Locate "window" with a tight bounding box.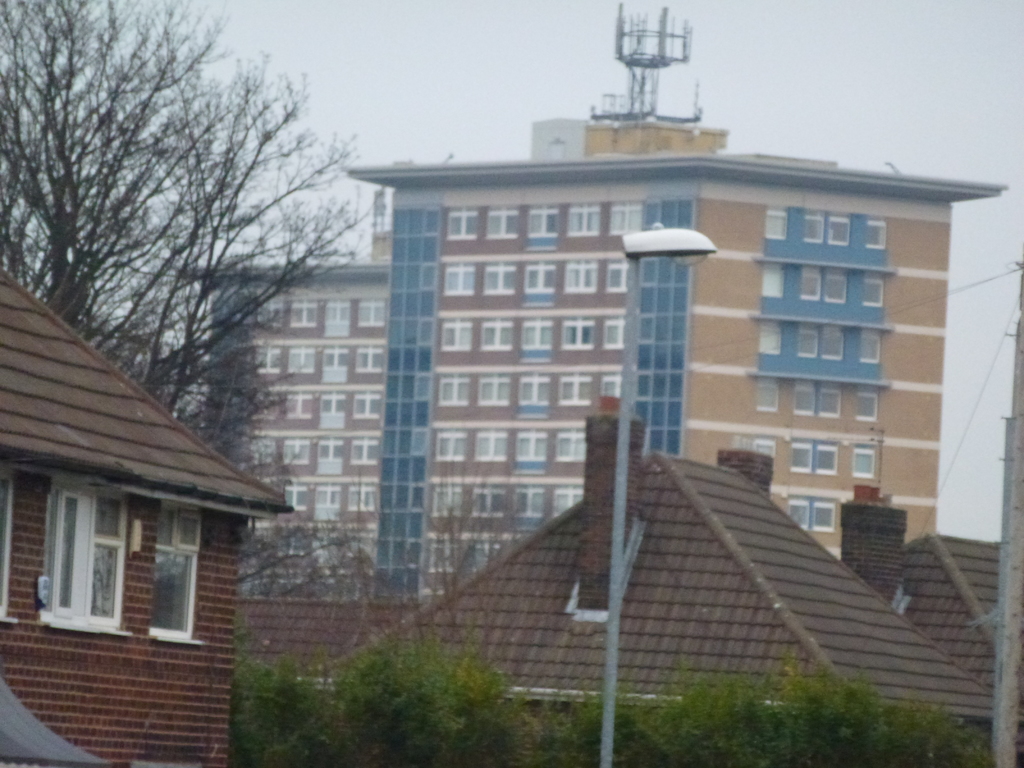
bbox=[147, 500, 206, 646].
